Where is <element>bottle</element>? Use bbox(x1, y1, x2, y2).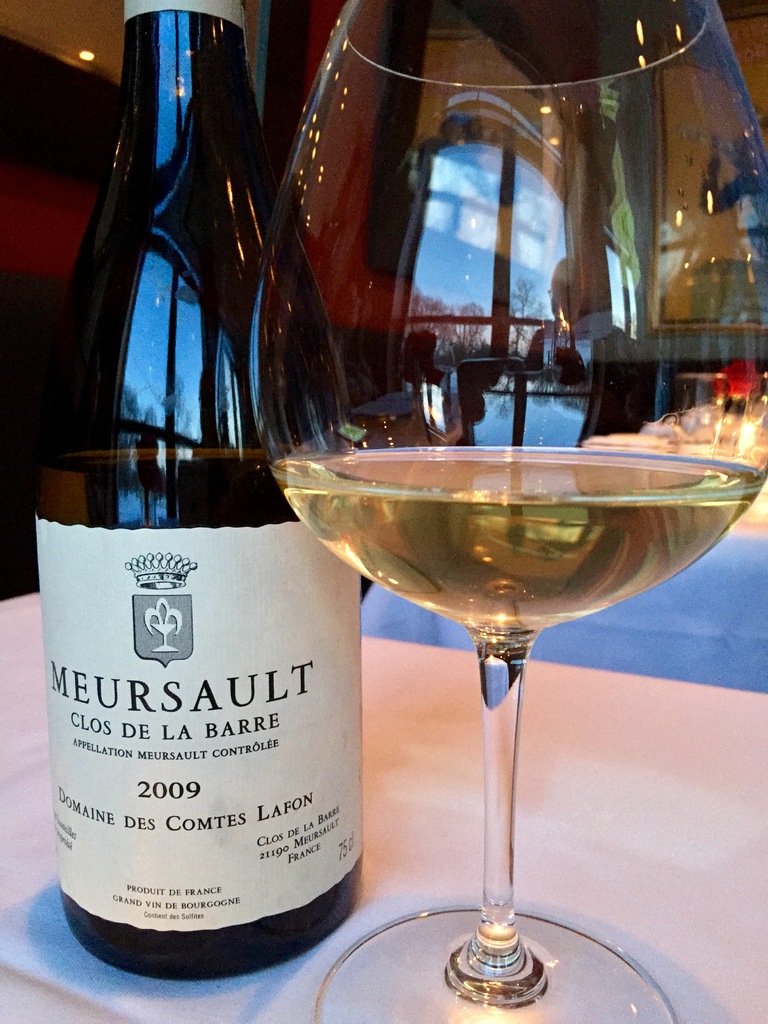
bbox(32, 18, 307, 947).
